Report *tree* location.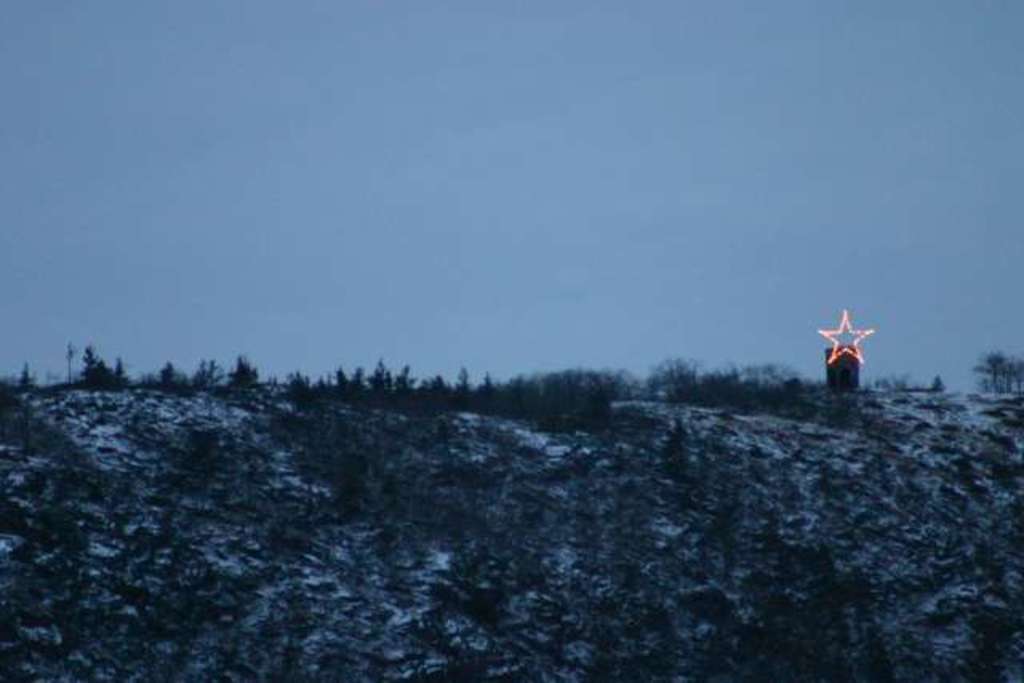
Report: crop(78, 355, 118, 382).
